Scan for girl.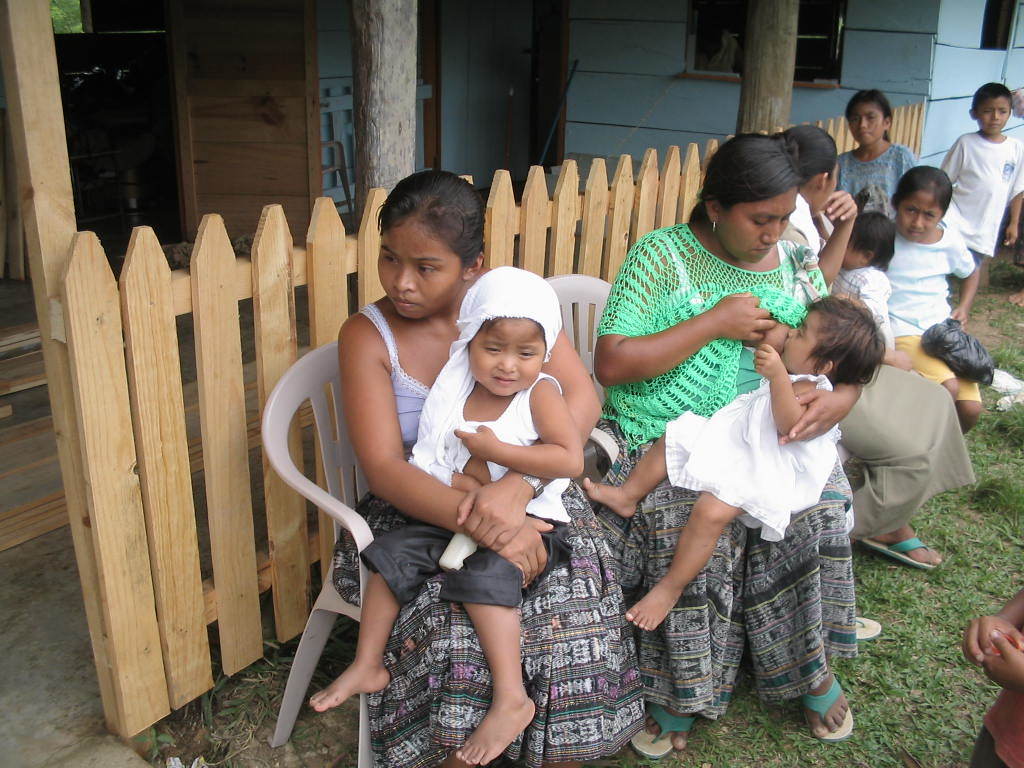
Scan result: [880, 165, 984, 432].
